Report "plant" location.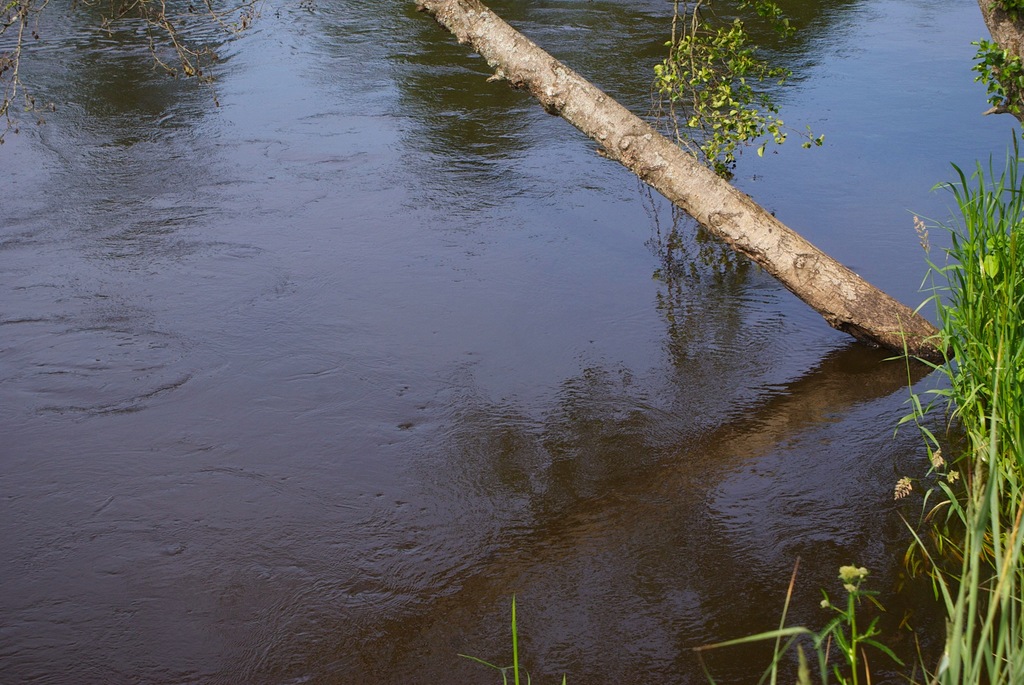
Report: l=454, t=589, r=569, b=684.
